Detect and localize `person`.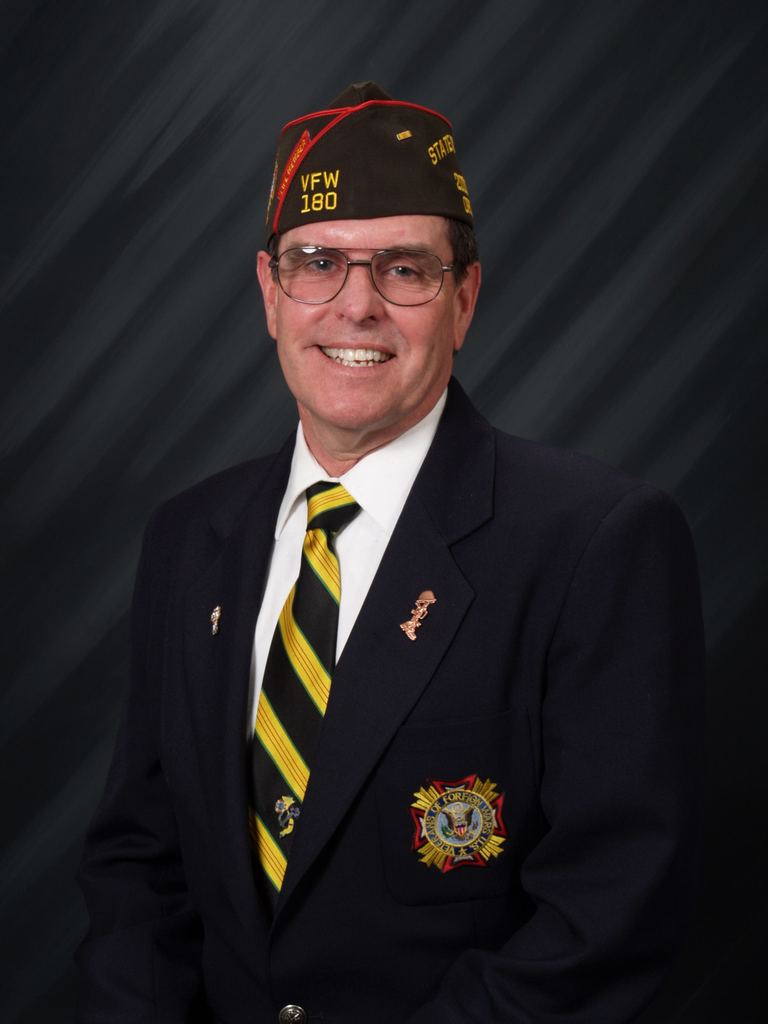
Localized at (93, 102, 699, 1004).
